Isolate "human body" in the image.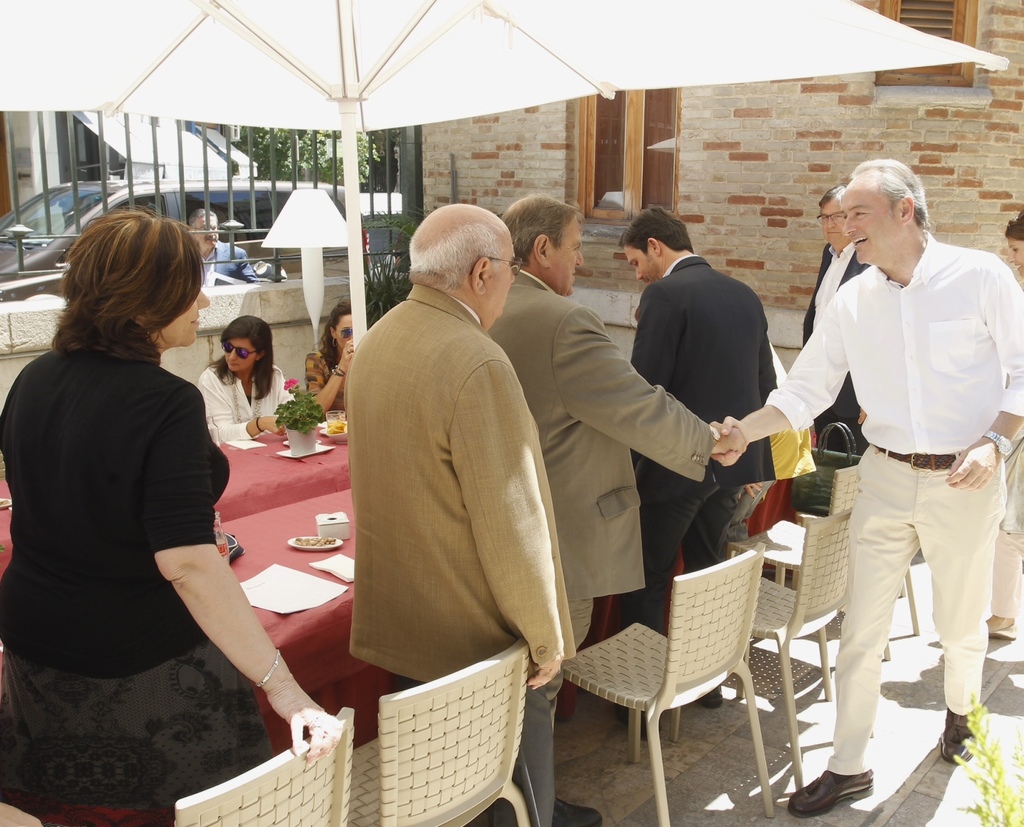
Isolated region: Rect(492, 270, 750, 826).
